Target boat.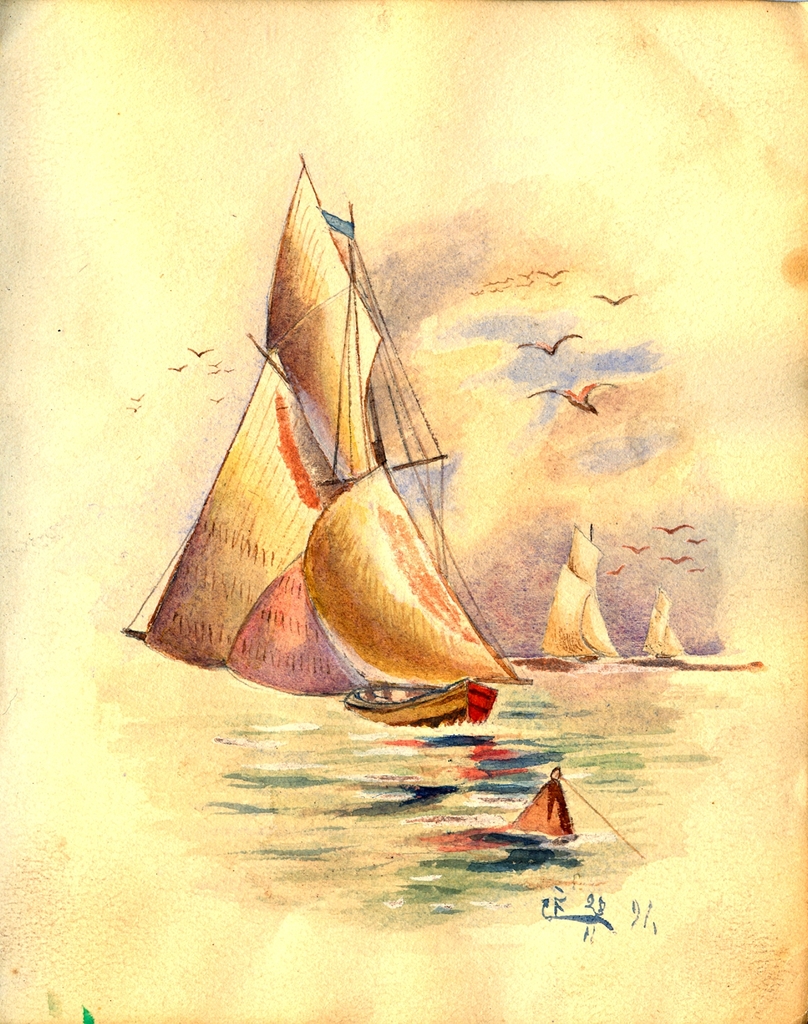
Target region: {"left": 636, "top": 594, "right": 691, "bottom": 662}.
